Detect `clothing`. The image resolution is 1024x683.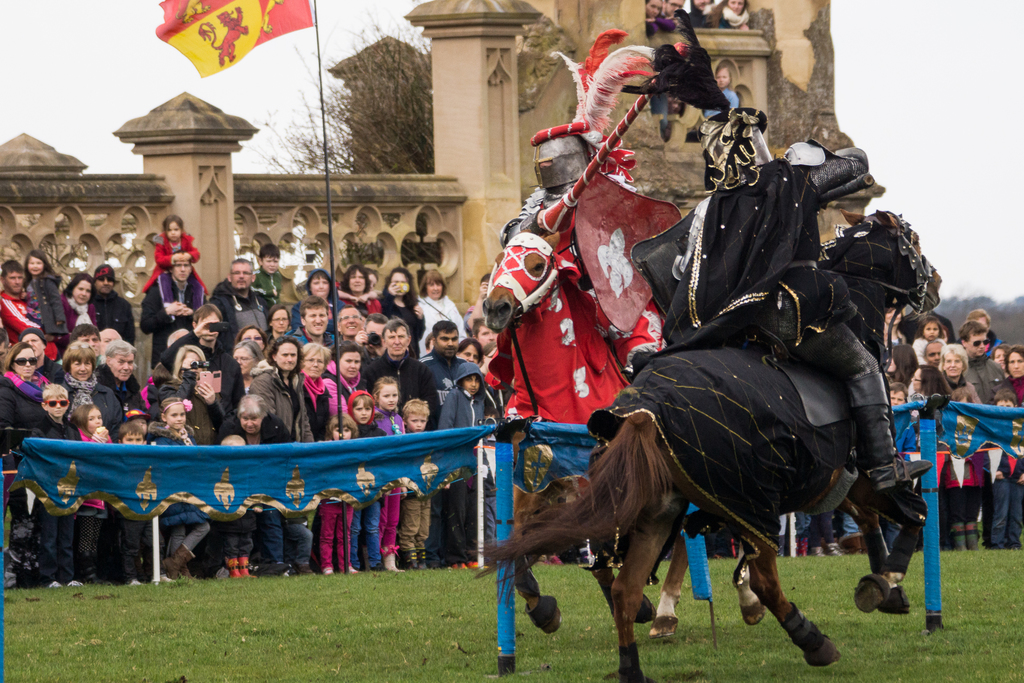
[0,365,61,450].
